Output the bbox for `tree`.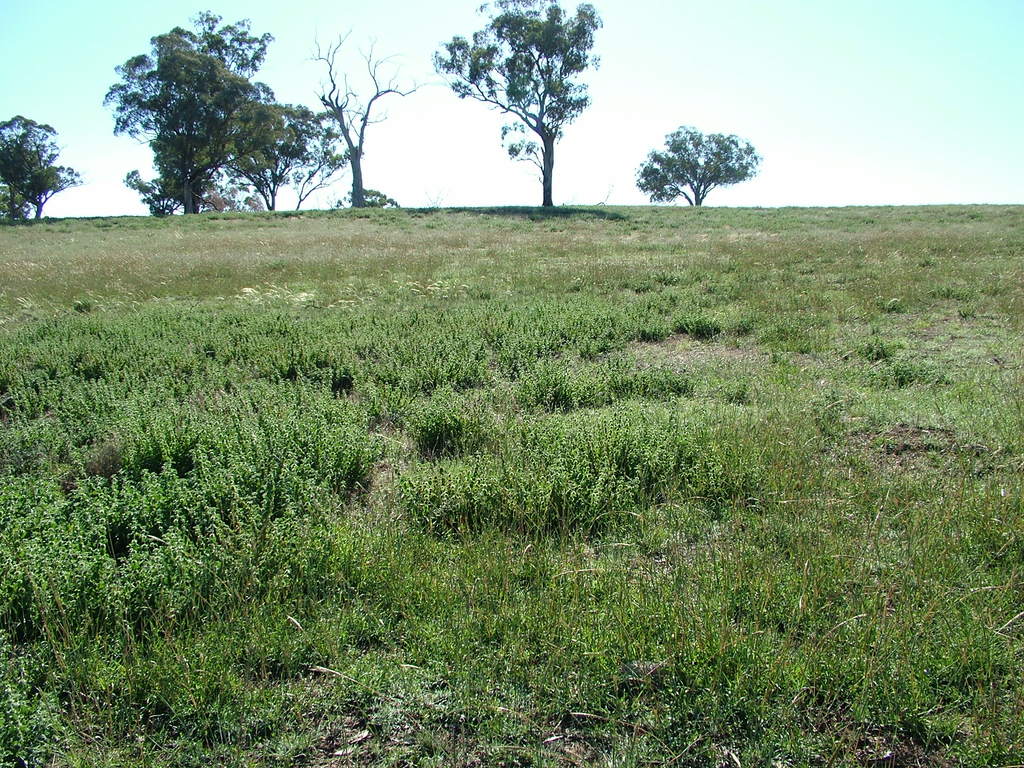
(left=92, top=6, right=281, bottom=216).
